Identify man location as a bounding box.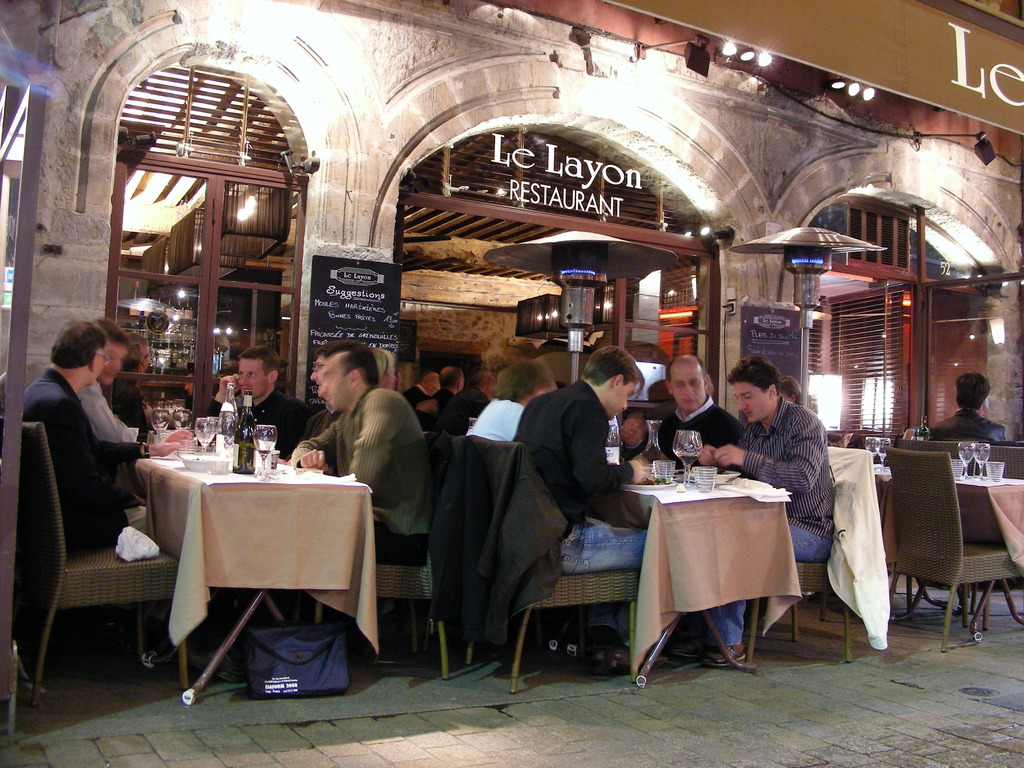
<region>779, 378, 803, 405</region>.
